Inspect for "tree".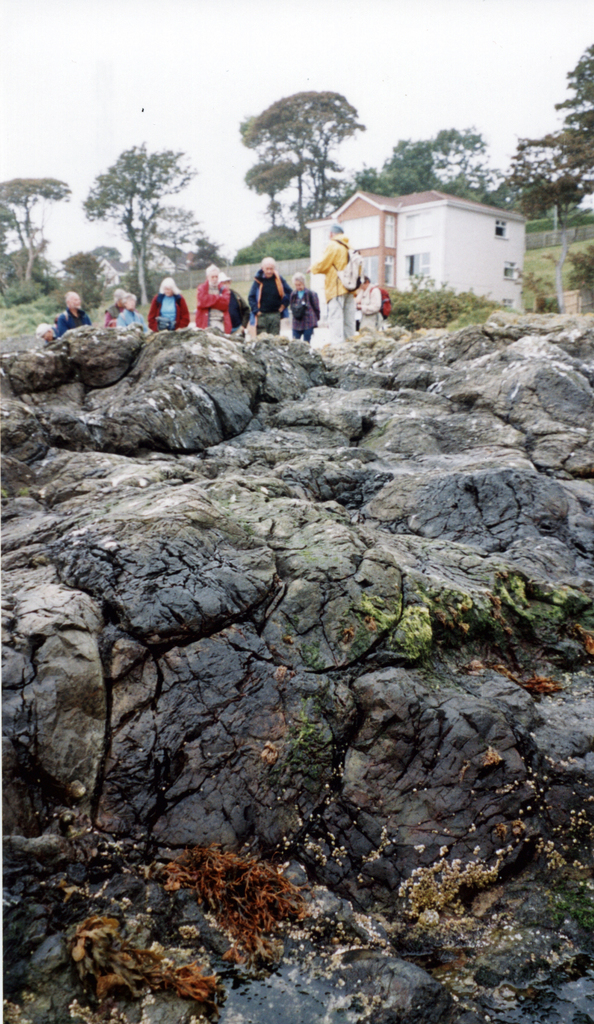
Inspection: crop(440, 130, 501, 207).
